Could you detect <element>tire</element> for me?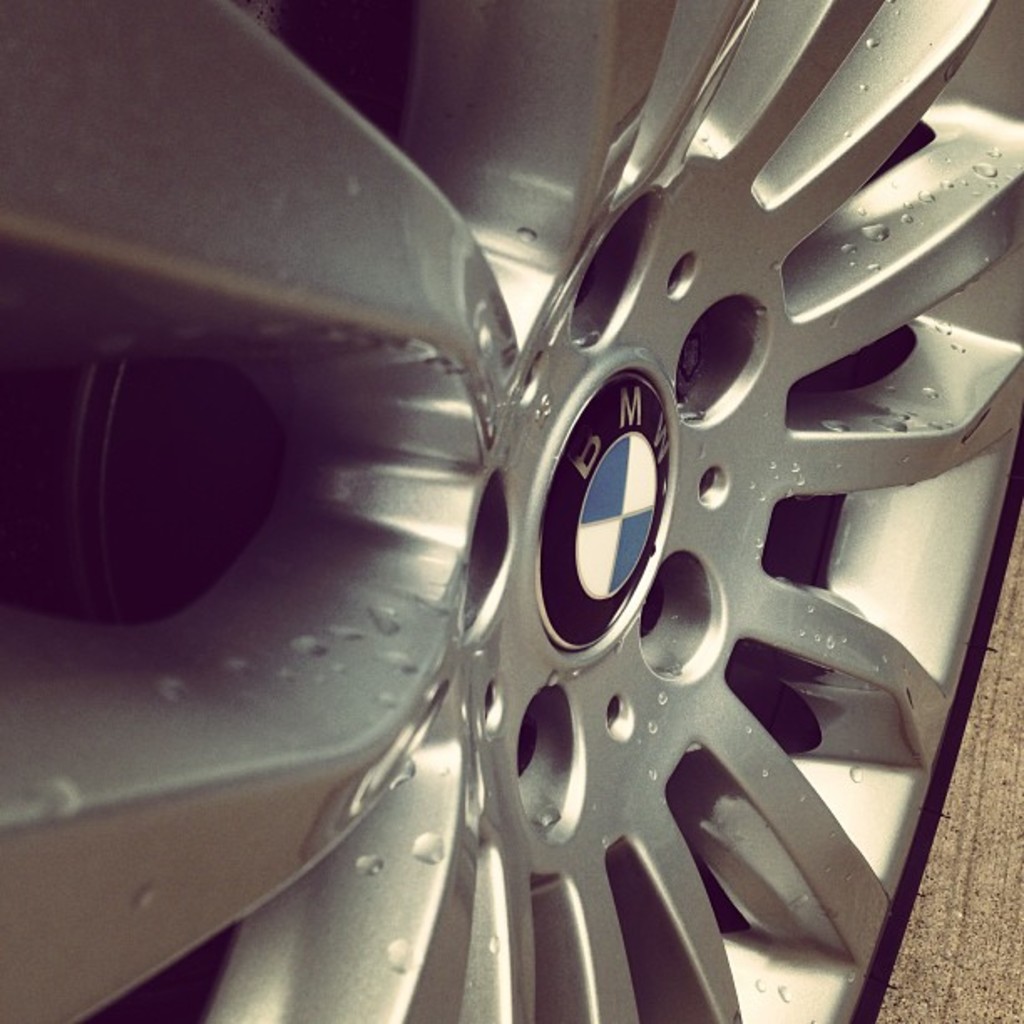
Detection result: {"x1": 0, "y1": 0, "x2": 1022, "y2": 1022}.
